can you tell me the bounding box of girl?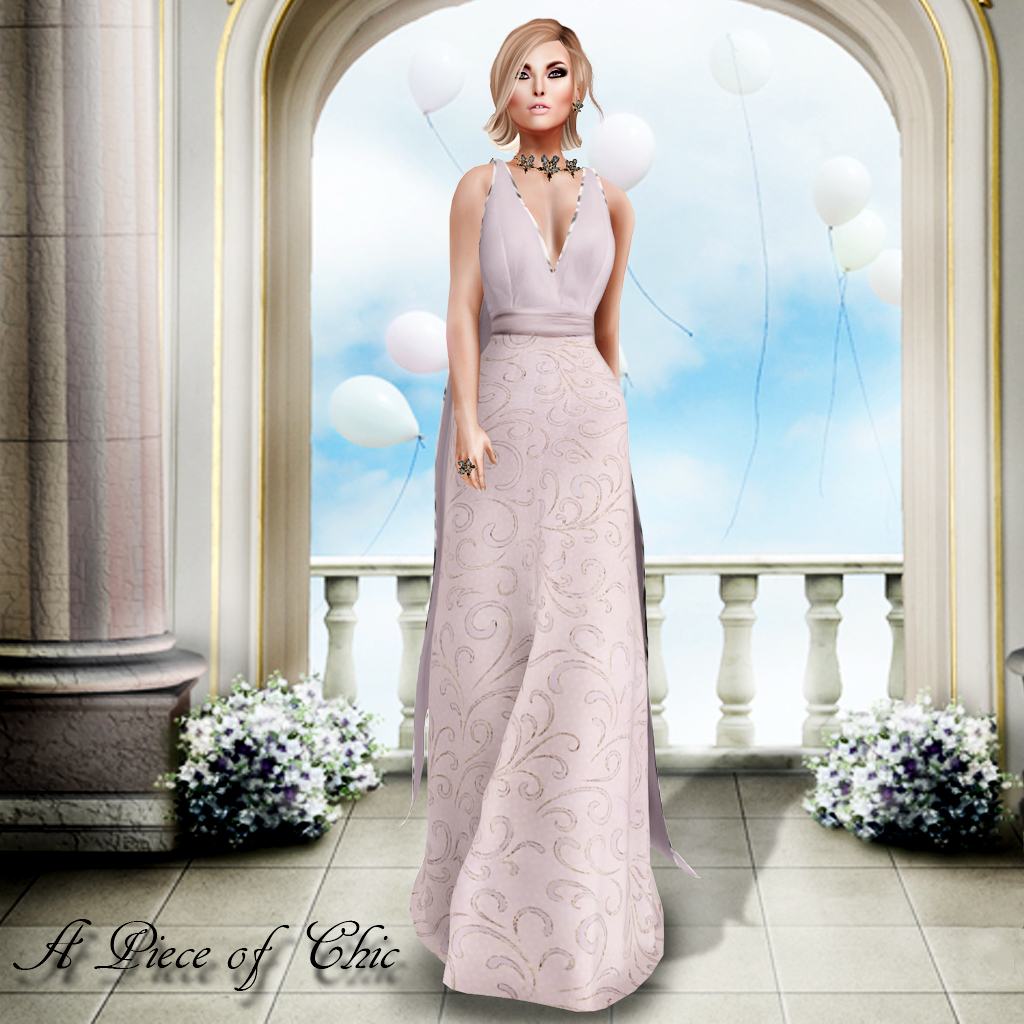
bbox=[410, 17, 706, 1021].
